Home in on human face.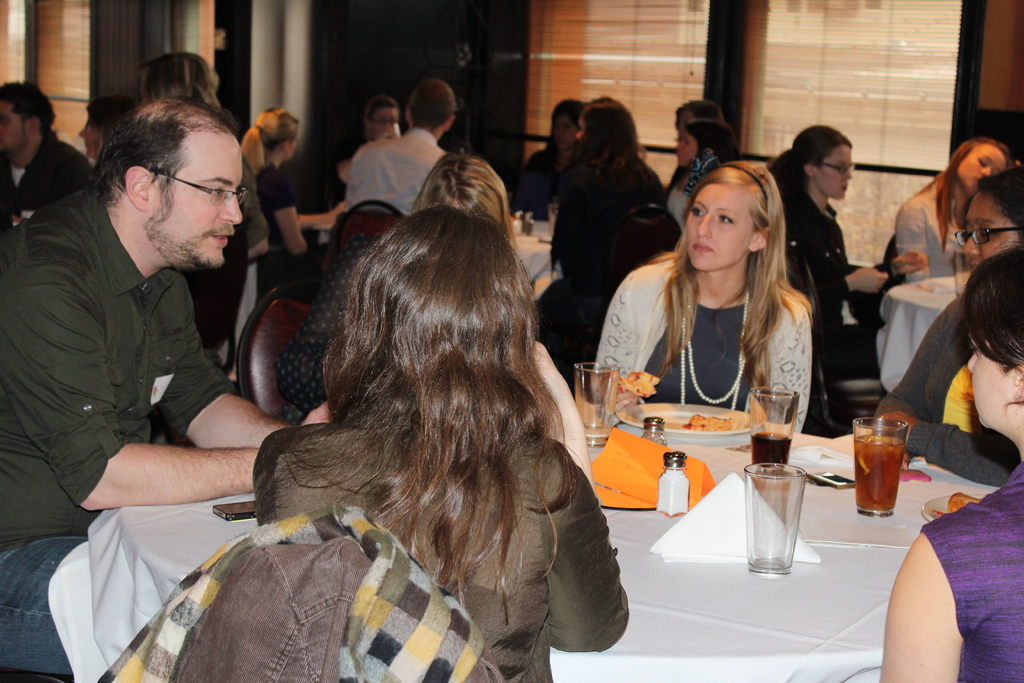
Homed in at 963/190/1020/273.
